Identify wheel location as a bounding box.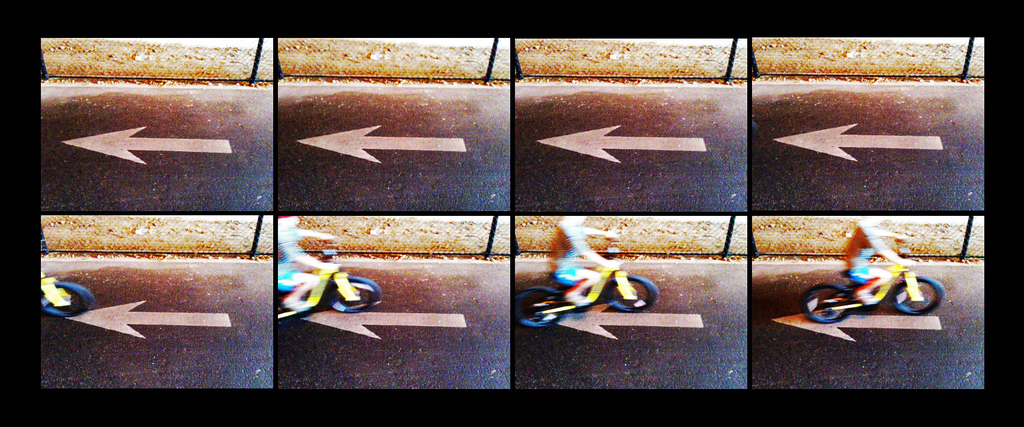
x1=604 y1=276 x2=661 y2=312.
